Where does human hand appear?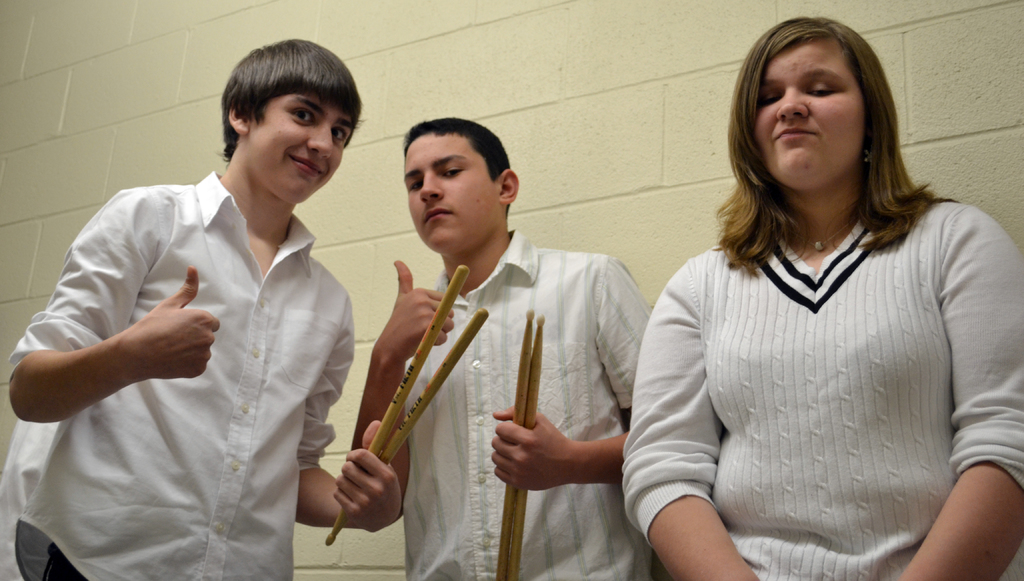
Appears at BBox(378, 257, 455, 364).
